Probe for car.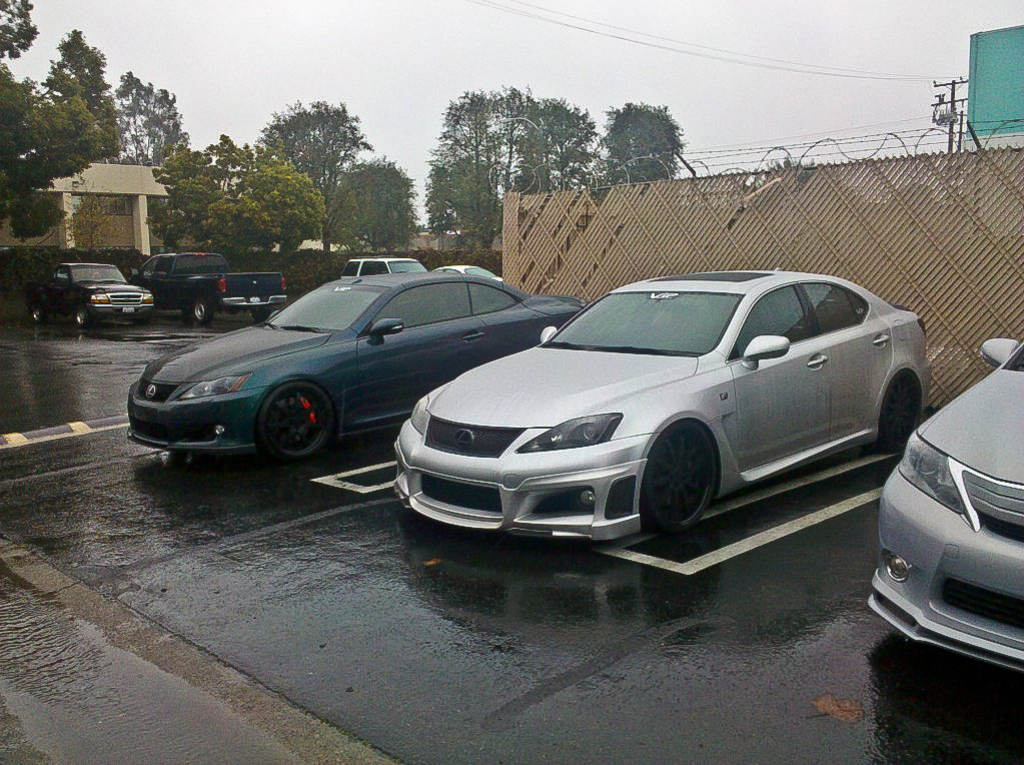
Probe result: 127,269,589,471.
